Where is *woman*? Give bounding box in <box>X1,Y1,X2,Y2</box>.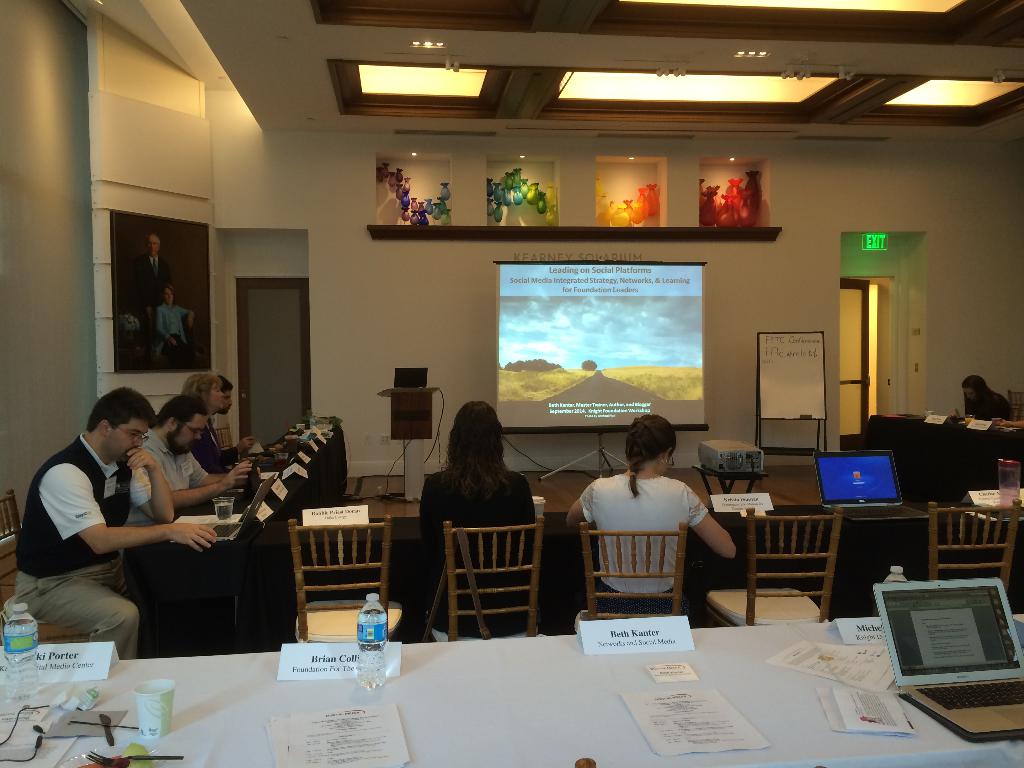
<box>959,372,1014,422</box>.
